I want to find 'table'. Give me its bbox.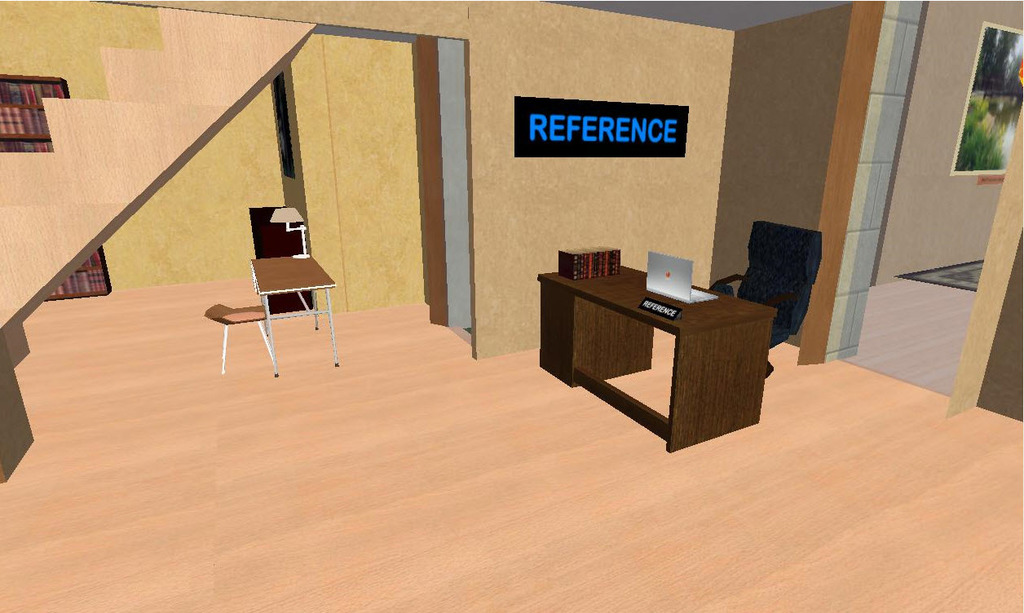
<box>537,264,778,452</box>.
